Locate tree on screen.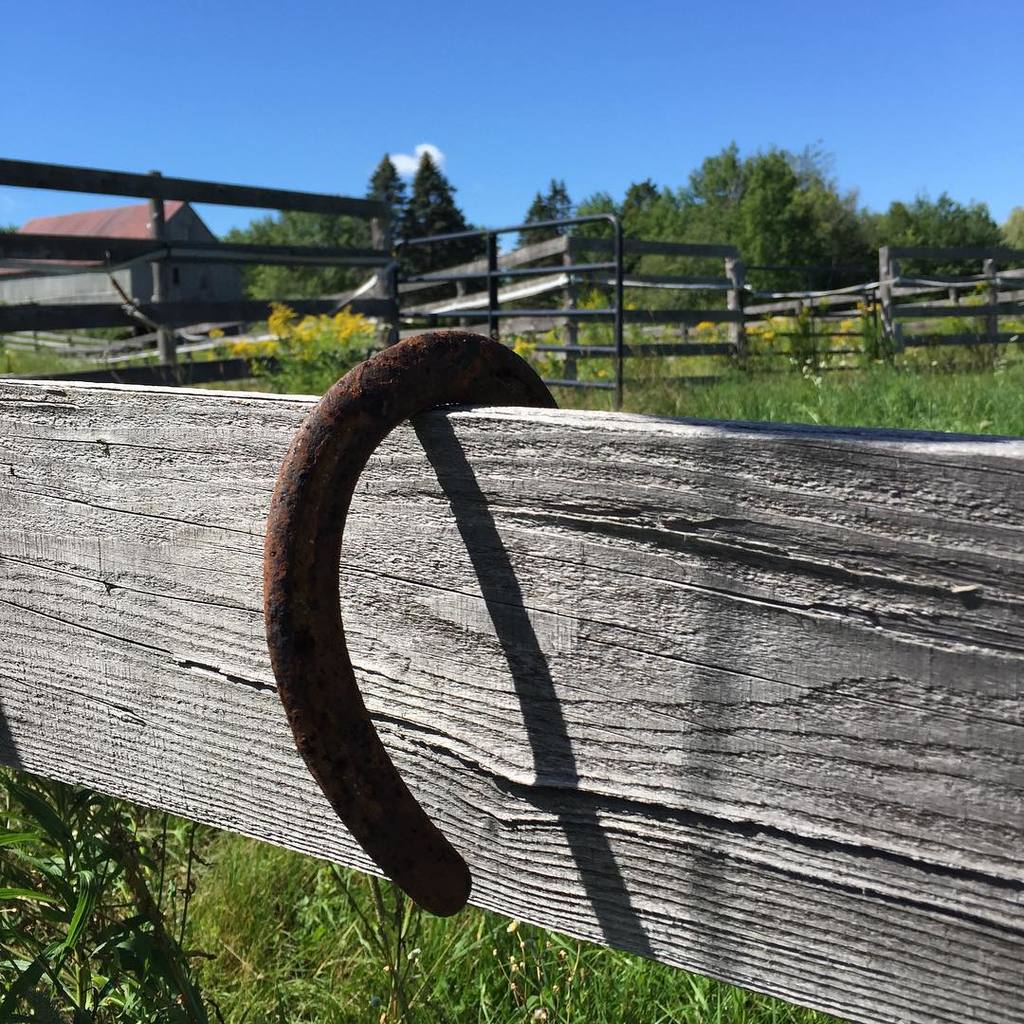
On screen at [left=222, top=297, right=394, bottom=394].
